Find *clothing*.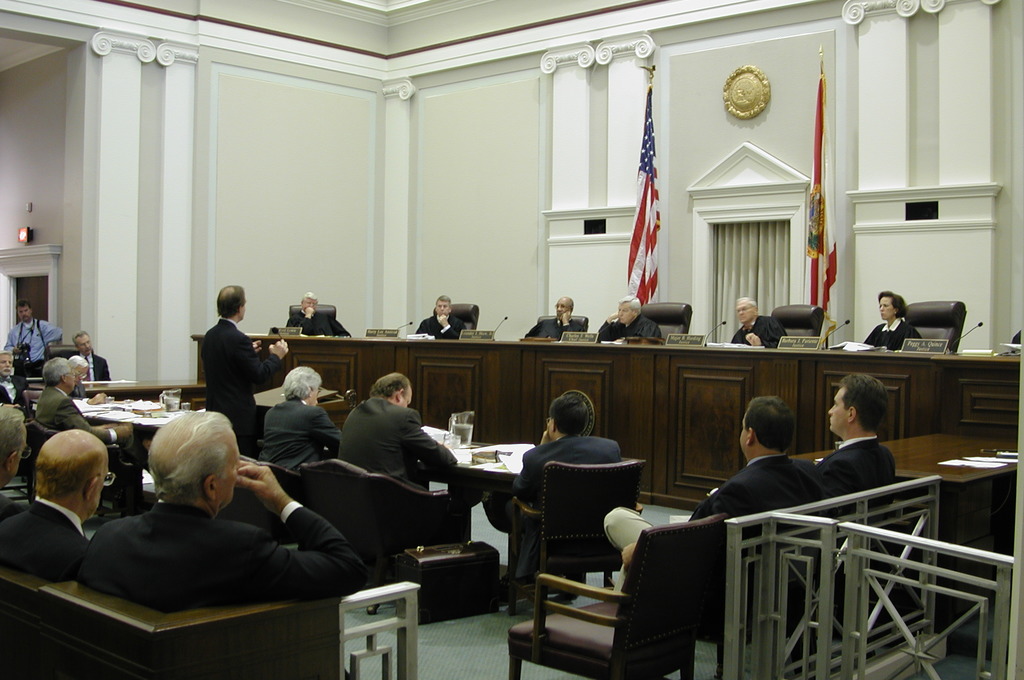
BBox(285, 311, 348, 333).
